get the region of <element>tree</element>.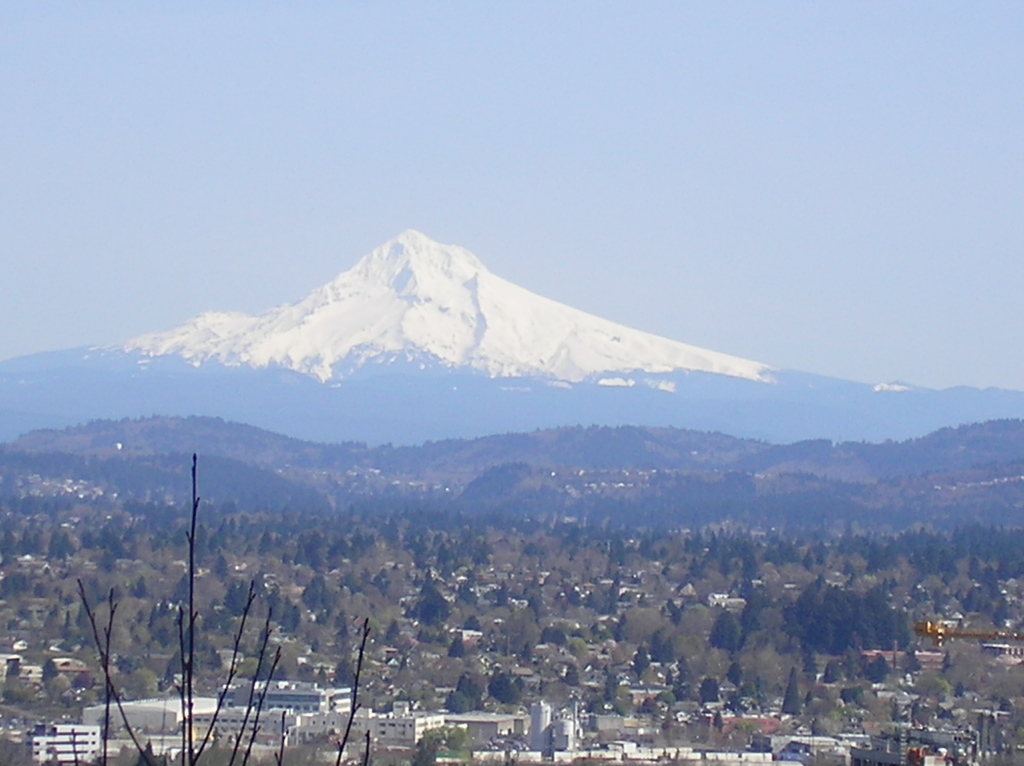
(698, 671, 728, 710).
